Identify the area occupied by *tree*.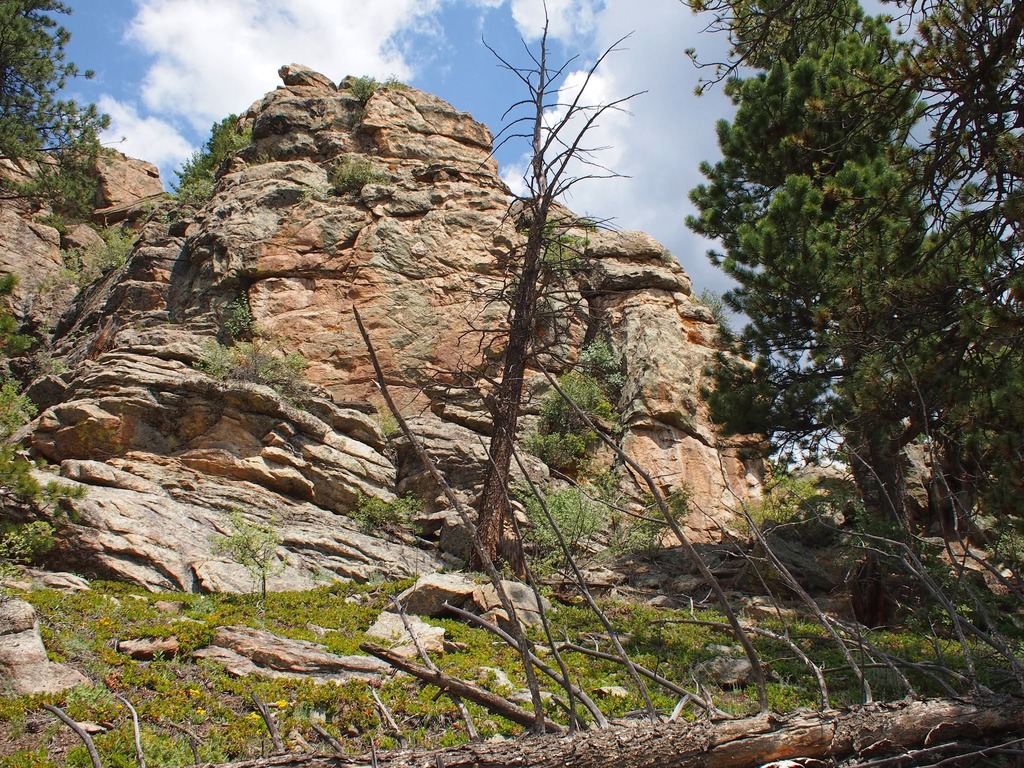
Area: l=0, t=0, r=123, b=206.
